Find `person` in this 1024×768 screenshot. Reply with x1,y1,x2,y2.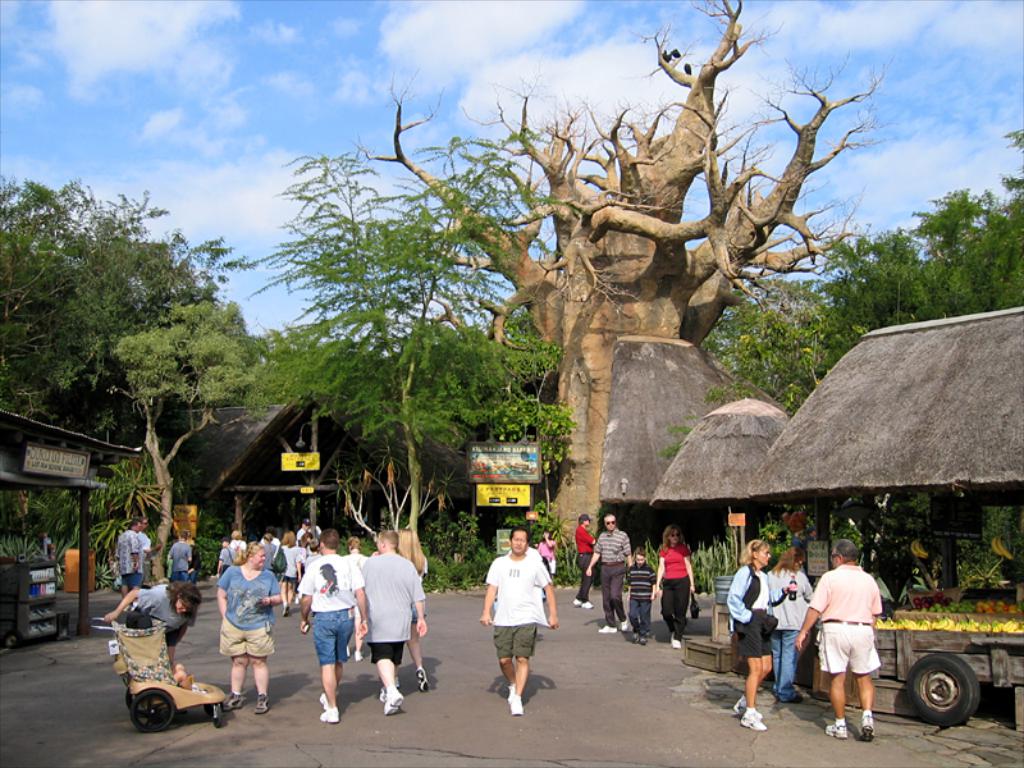
111,515,152,584.
